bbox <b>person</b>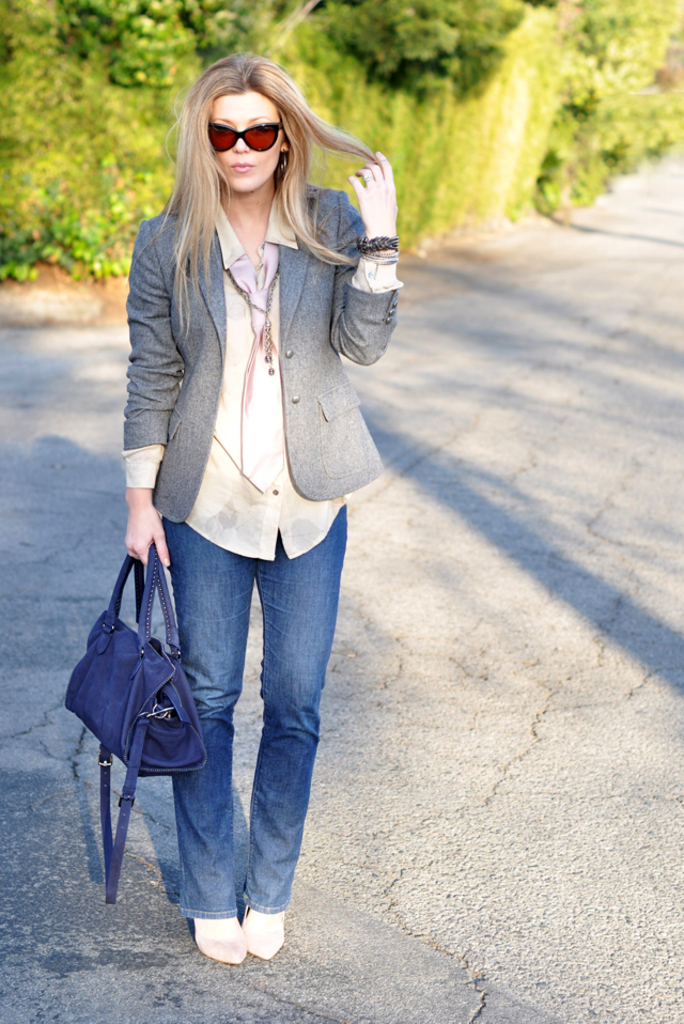
bbox(83, 66, 374, 844)
